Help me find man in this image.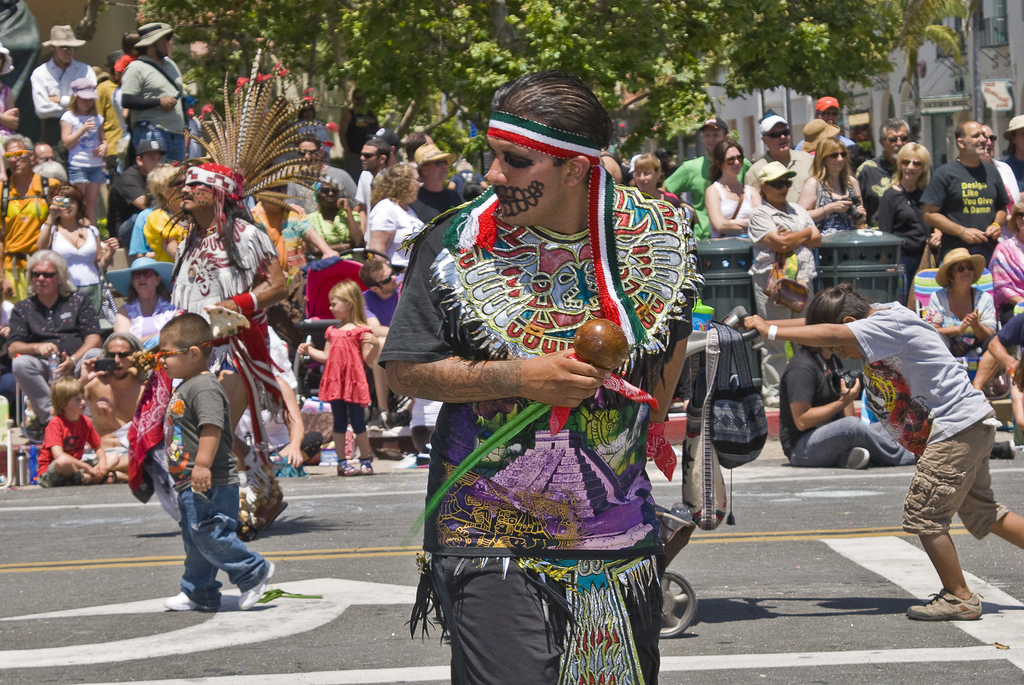
Found it: pyautogui.locateOnScreen(359, 137, 392, 169).
